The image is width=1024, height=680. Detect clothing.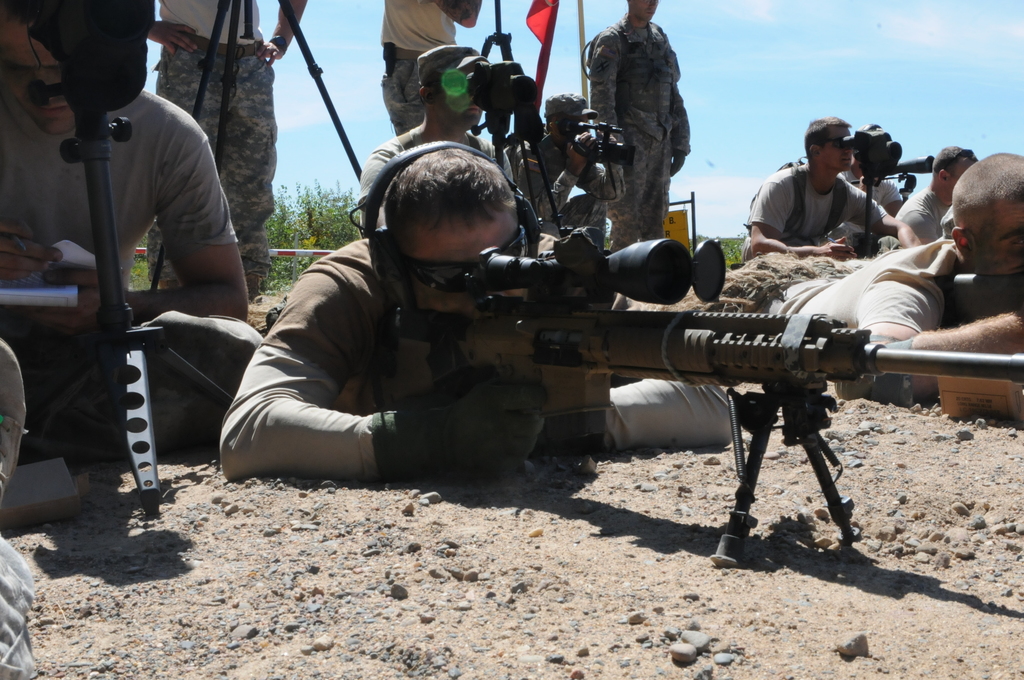
Detection: x1=757 y1=239 x2=960 y2=336.
